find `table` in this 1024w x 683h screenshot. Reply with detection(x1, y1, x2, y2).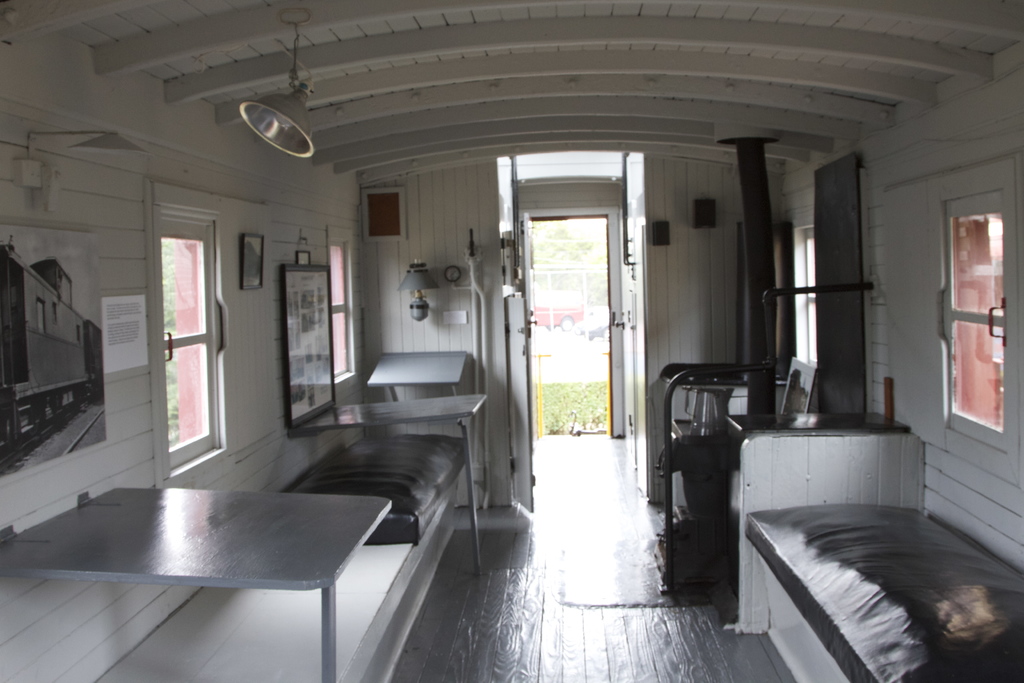
detection(285, 399, 490, 572).
